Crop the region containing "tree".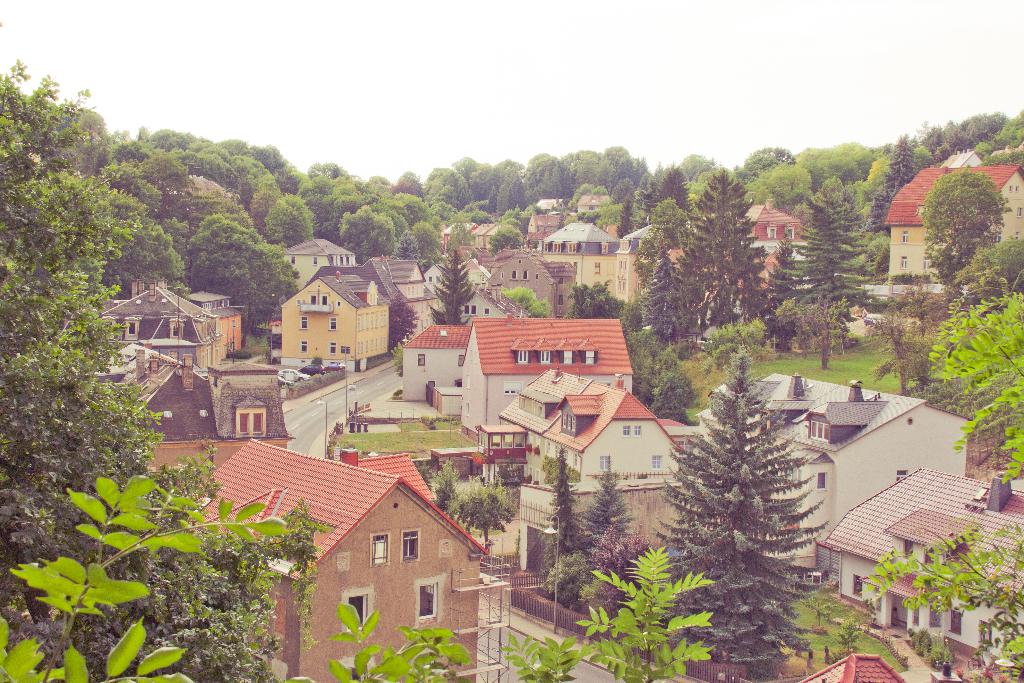
Crop region: l=483, t=222, r=528, b=256.
